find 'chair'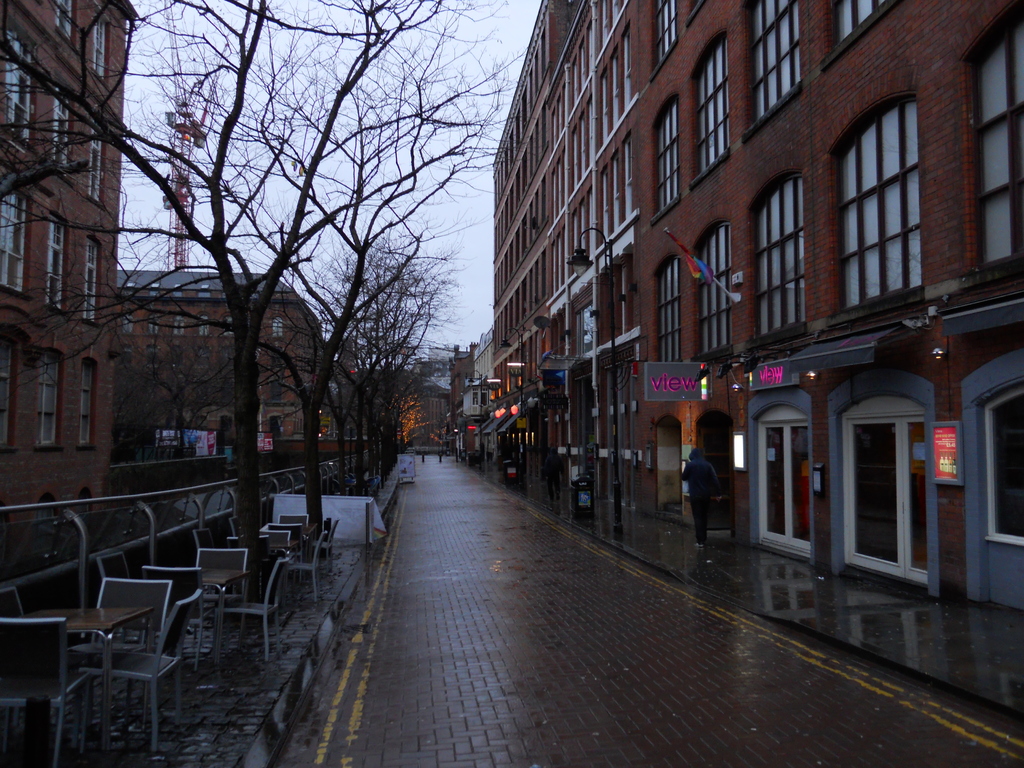
(279, 514, 311, 534)
